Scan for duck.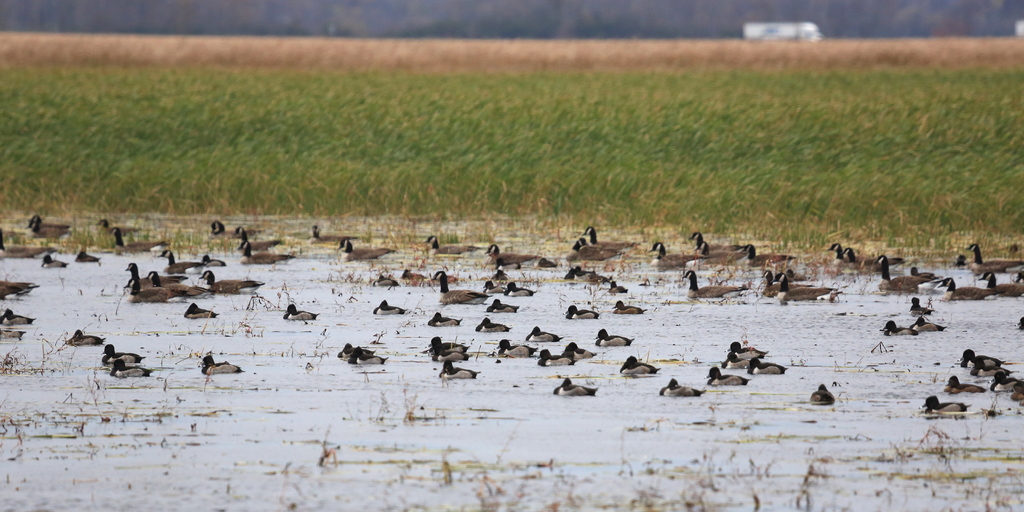
Scan result: (left=24, top=210, right=74, bottom=247).
